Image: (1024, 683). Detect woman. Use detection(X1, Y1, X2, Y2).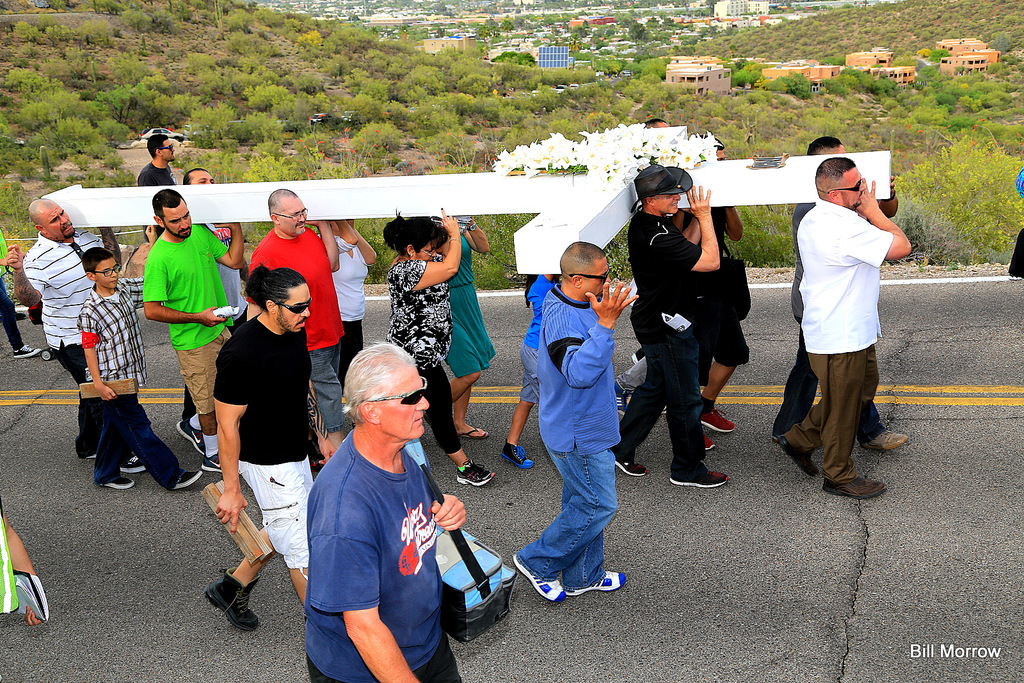
detection(429, 216, 493, 445).
